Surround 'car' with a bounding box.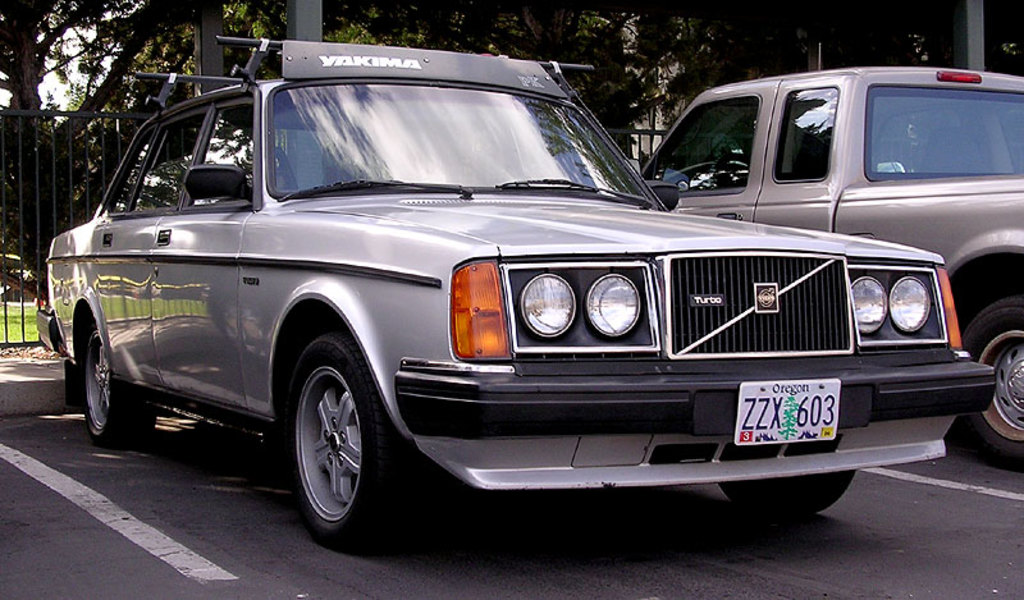
636 42 1023 473.
